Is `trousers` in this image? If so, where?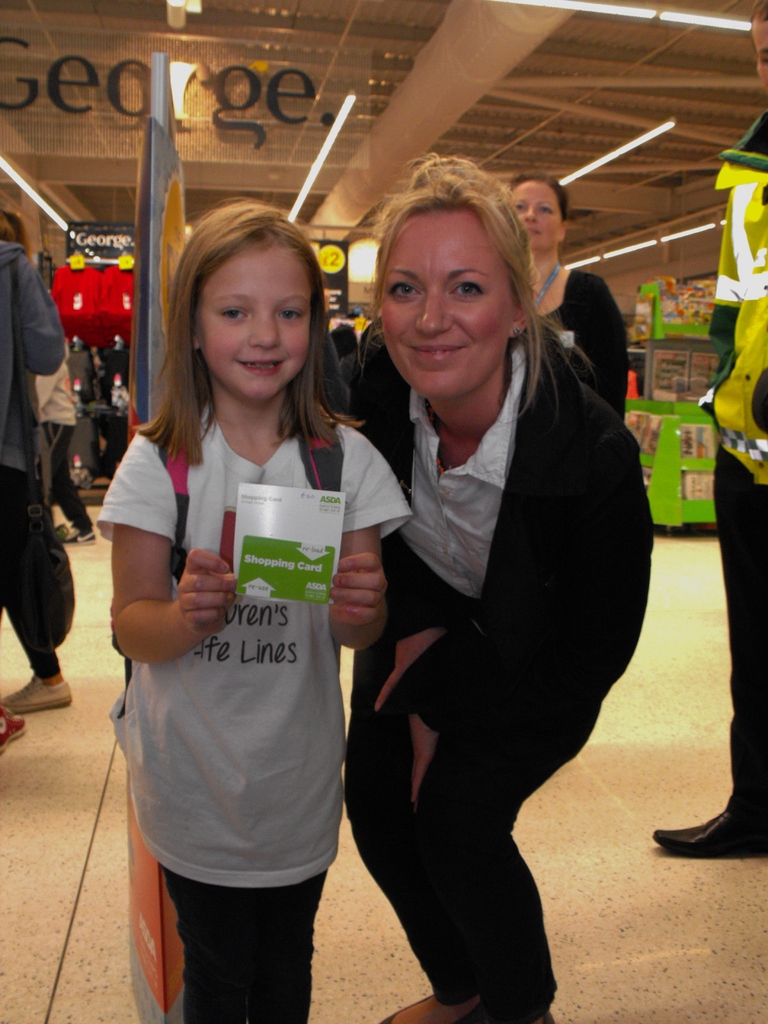
Yes, at 161:869:330:1023.
